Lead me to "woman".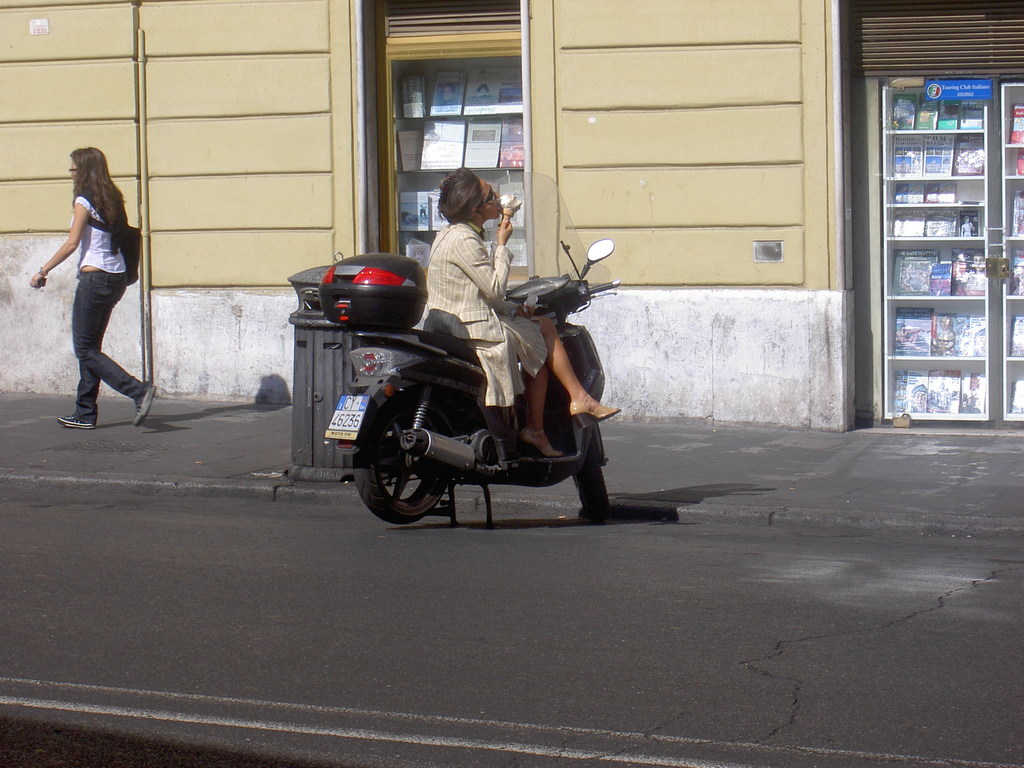
Lead to <box>45,137,155,423</box>.
